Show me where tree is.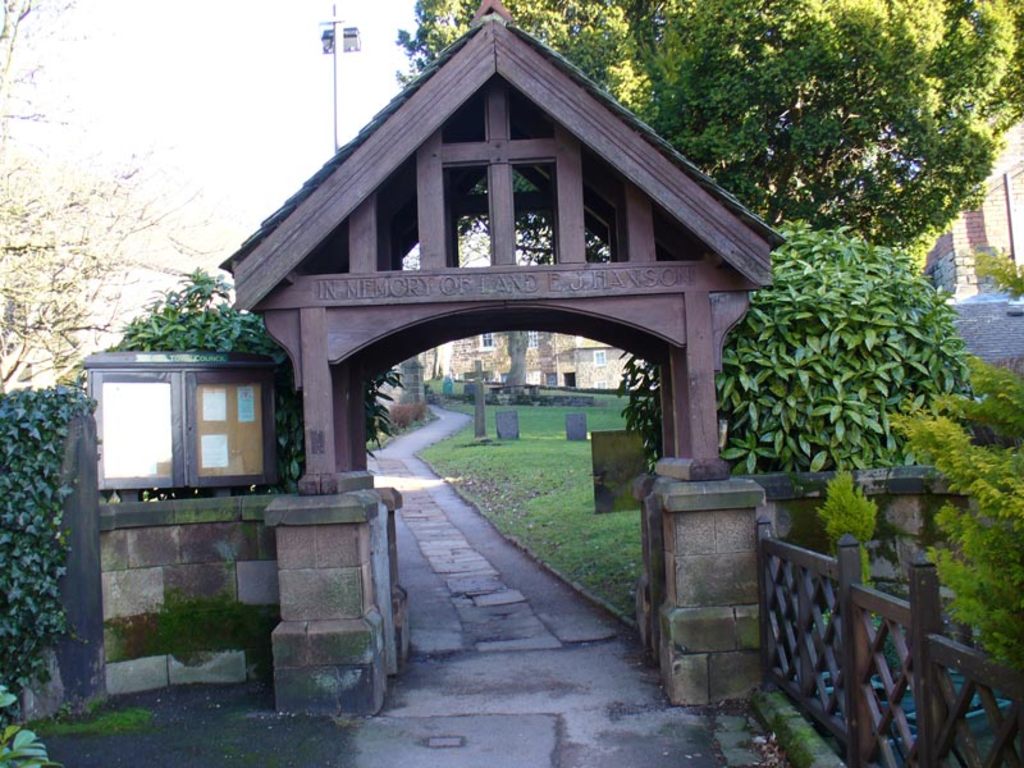
tree is at bbox=(451, 168, 617, 384).
